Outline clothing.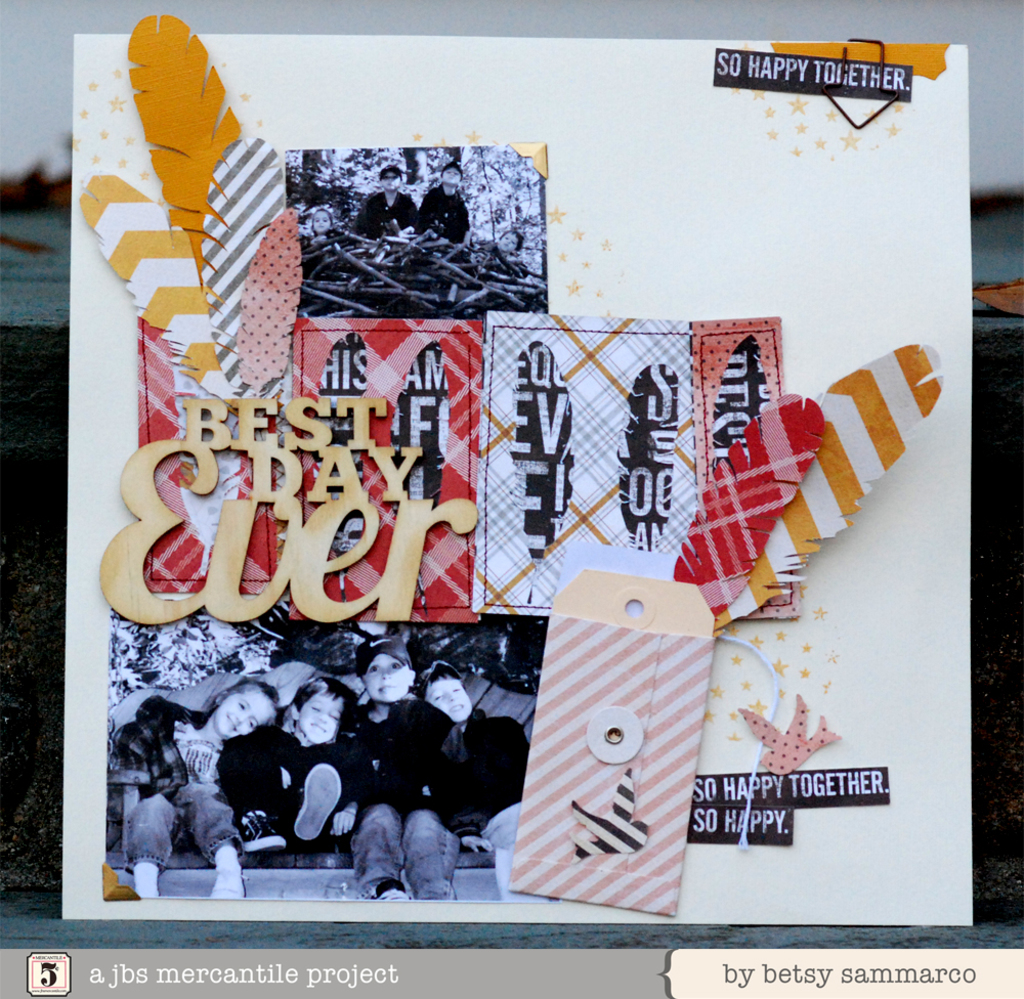
Outline: locate(353, 187, 409, 237).
